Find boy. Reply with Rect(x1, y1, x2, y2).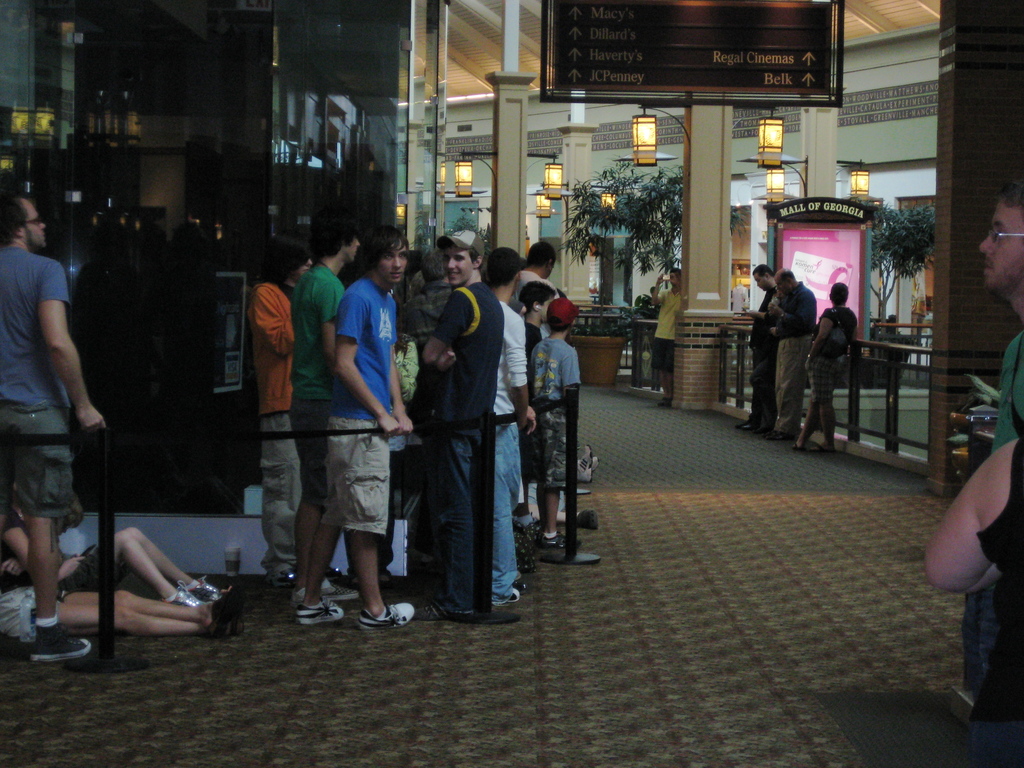
Rect(527, 298, 581, 554).
